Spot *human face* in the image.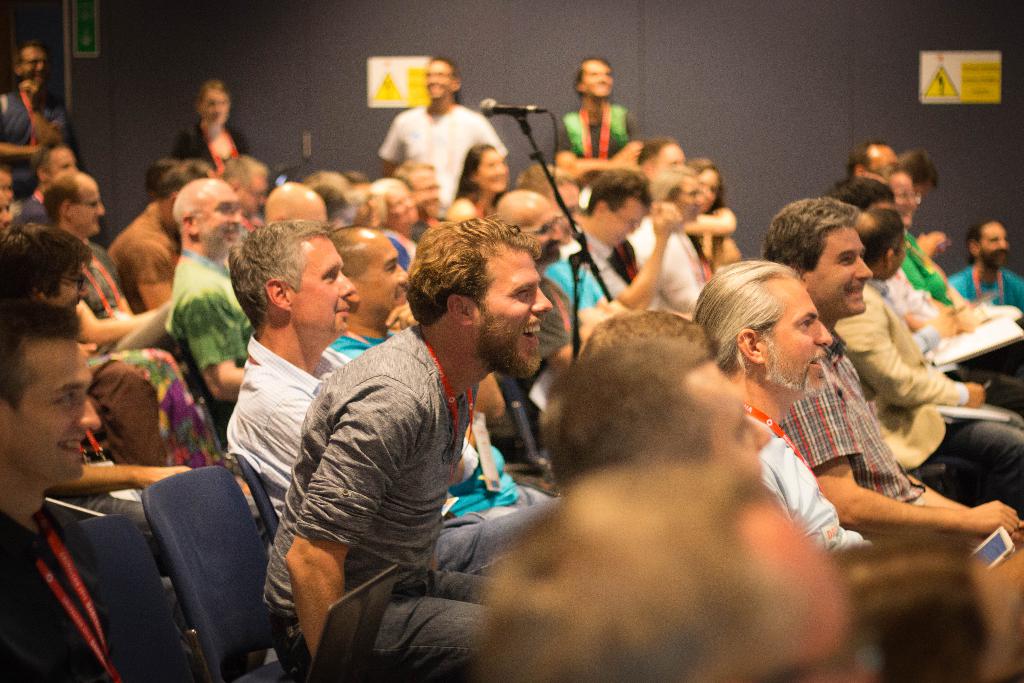
*human face* found at (left=0, top=340, right=97, bottom=489).
